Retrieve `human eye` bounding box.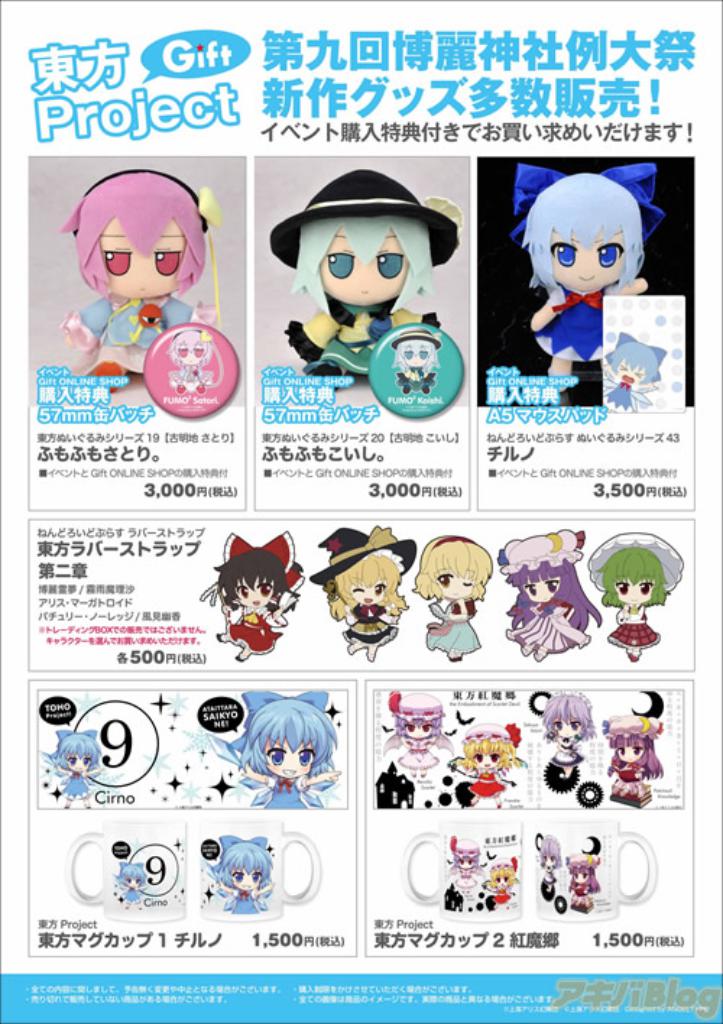
Bounding box: 409,725,418,735.
